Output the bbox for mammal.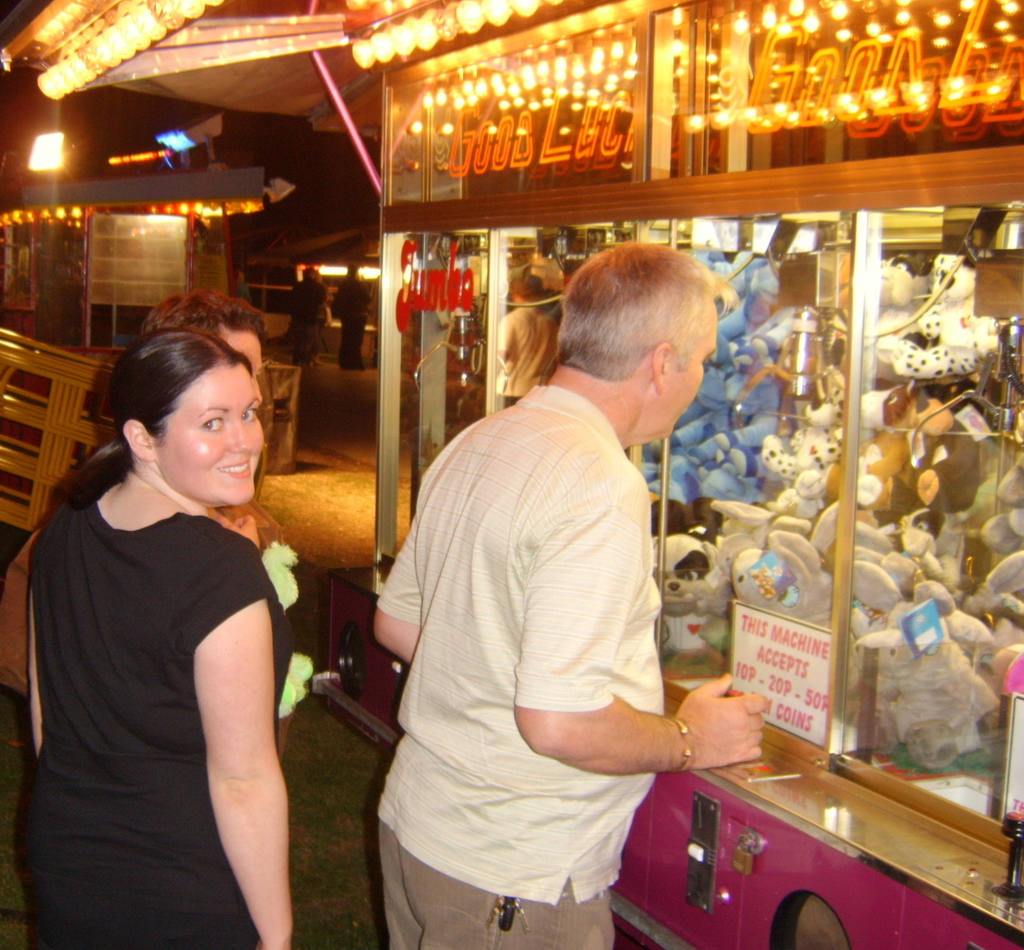
l=13, t=282, r=339, b=949.
